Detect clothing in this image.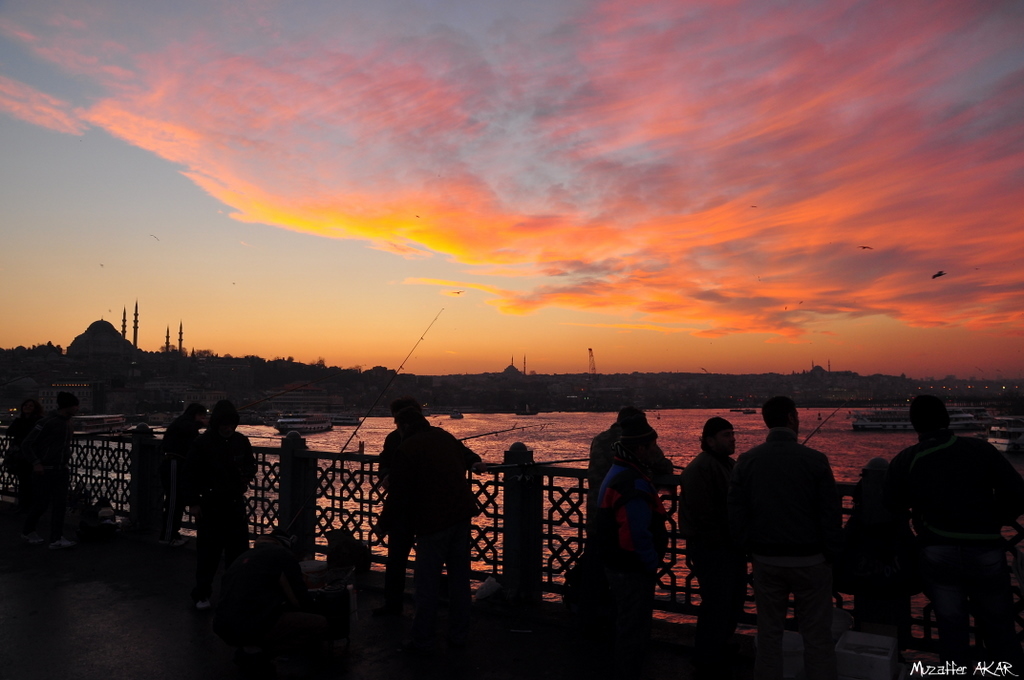
Detection: (left=729, top=433, right=842, bottom=669).
